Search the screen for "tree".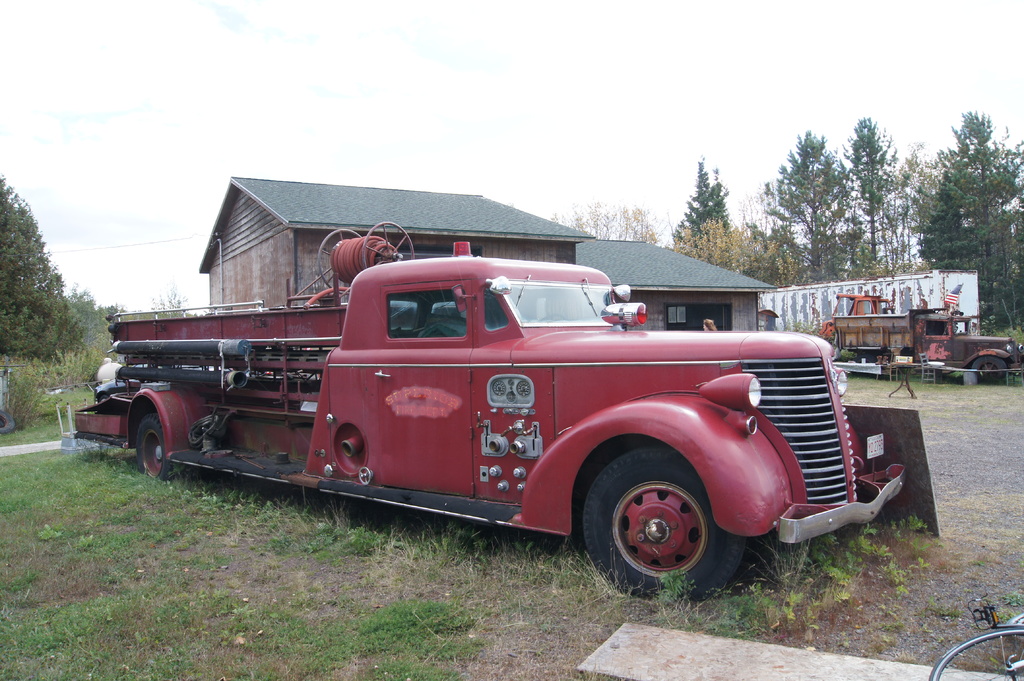
Found at bbox=(749, 125, 854, 281).
